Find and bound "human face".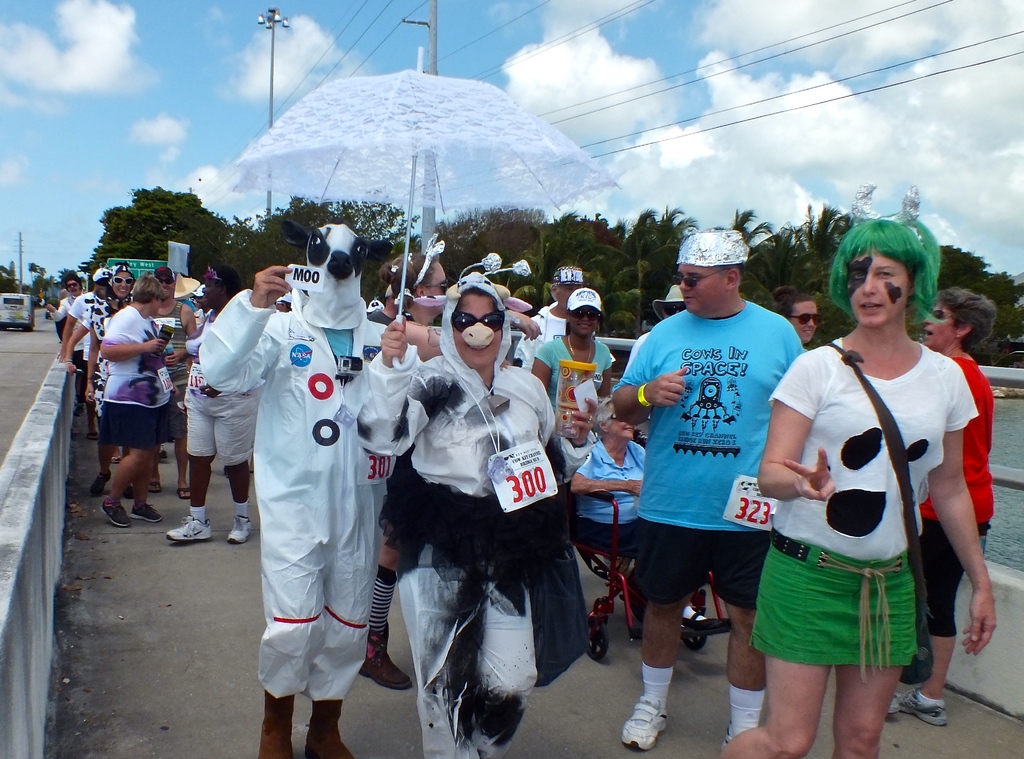
Bound: x1=566 y1=302 x2=602 y2=334.
